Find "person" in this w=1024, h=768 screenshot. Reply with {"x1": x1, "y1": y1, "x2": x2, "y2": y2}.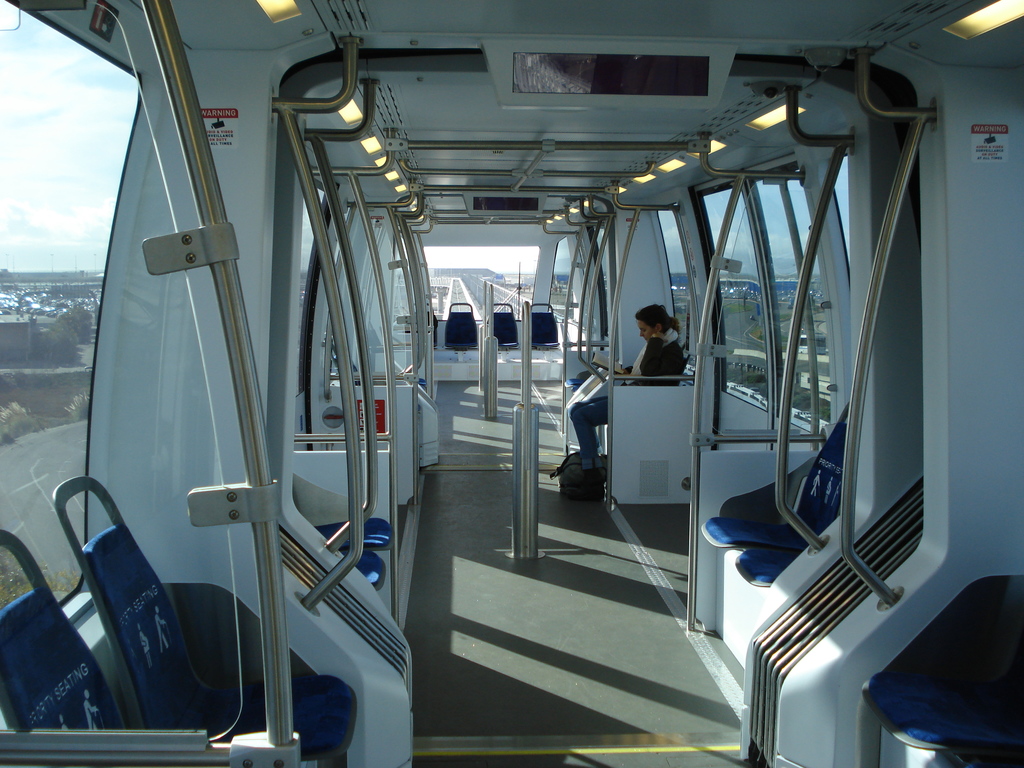
{"x1": 573, "y1": 300, "x2": 683, "y2": 457}.
